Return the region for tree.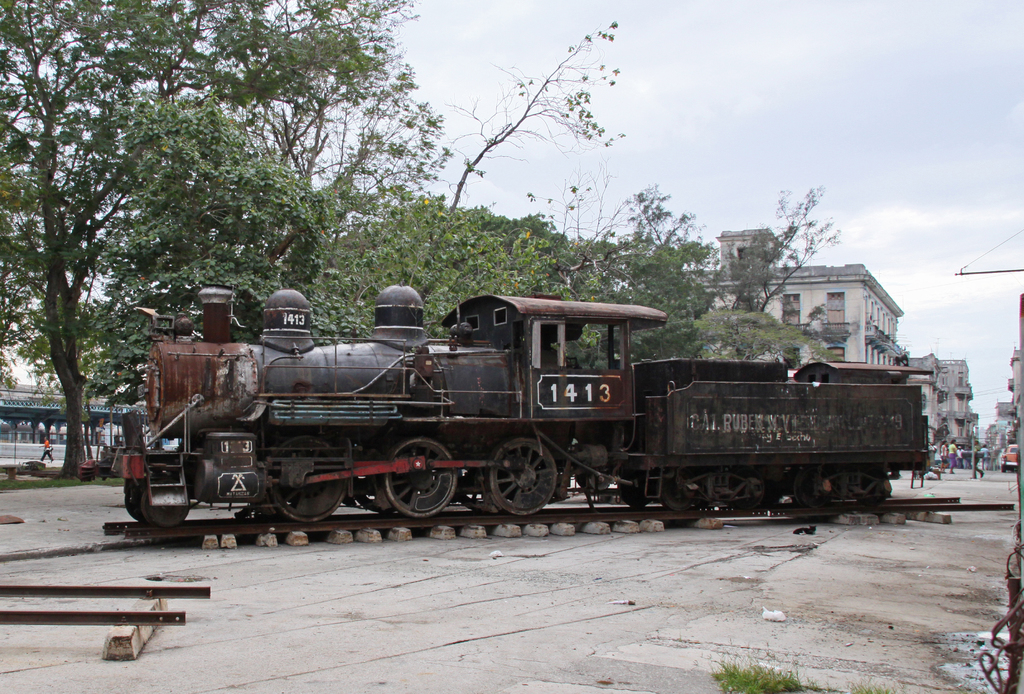
(0, 0, 454, 489).
